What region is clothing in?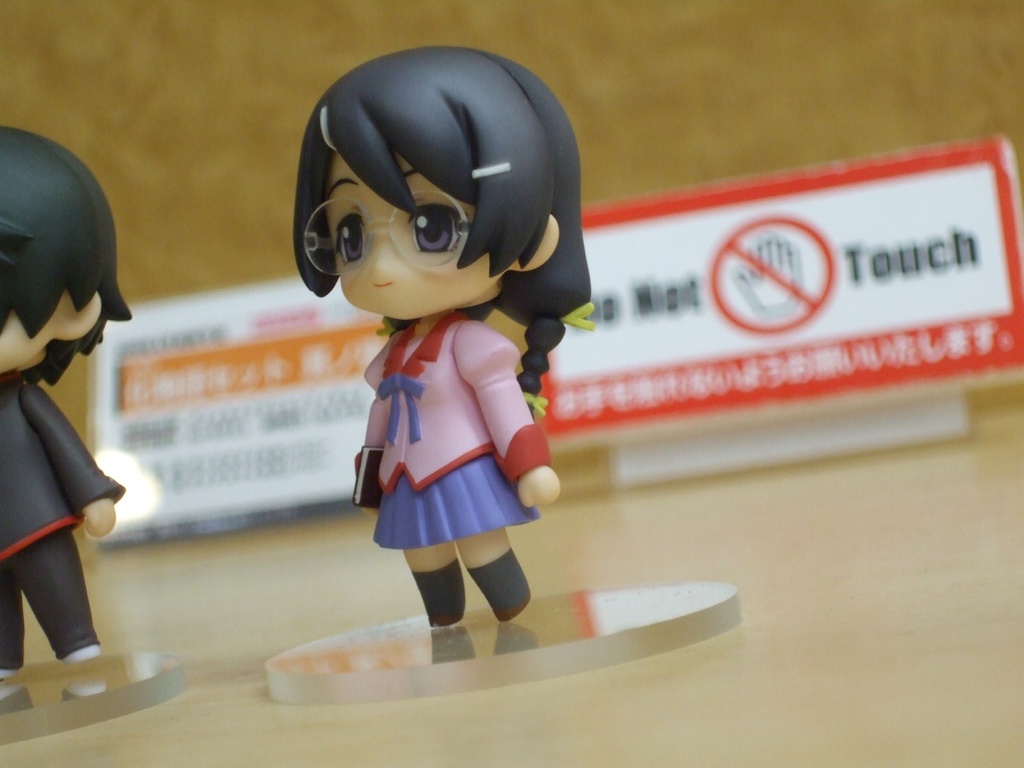
region(1, 380, 126, 673).
